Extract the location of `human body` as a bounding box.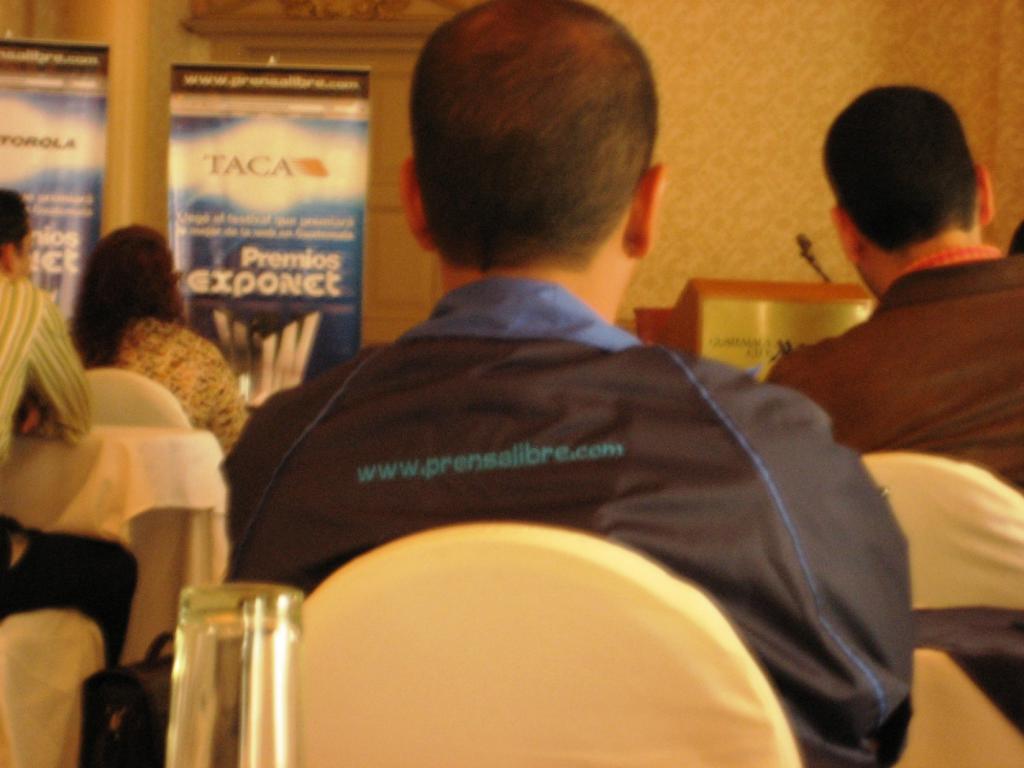
{"x1": 216, "y1": 0, "x2": 916, "y2": 767}.
